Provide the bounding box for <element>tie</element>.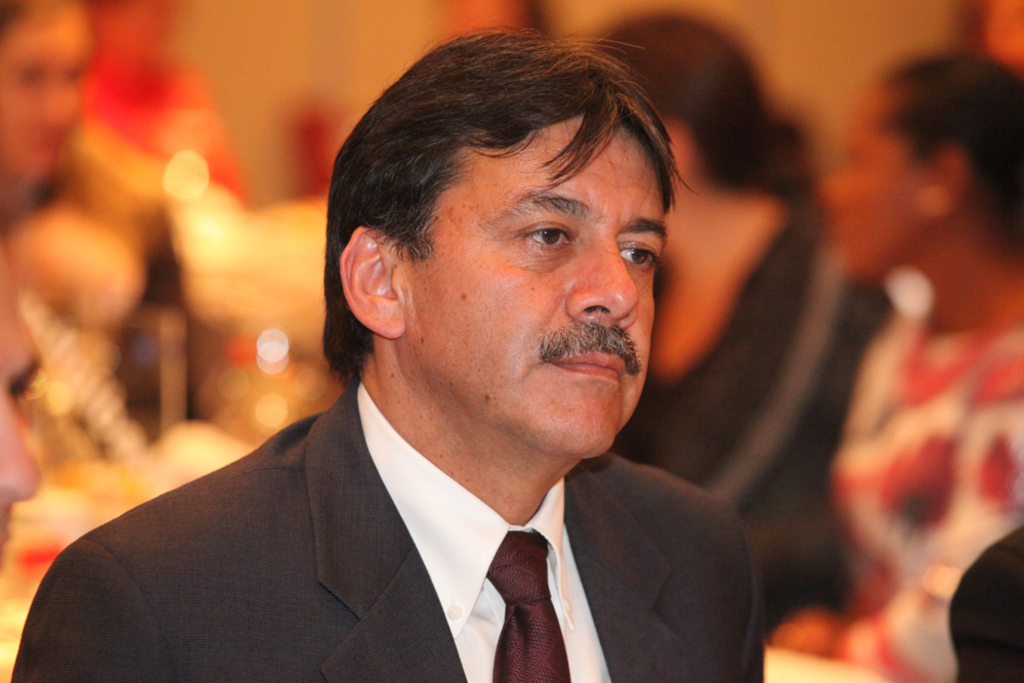
box=[483, 518, 571, 682].
